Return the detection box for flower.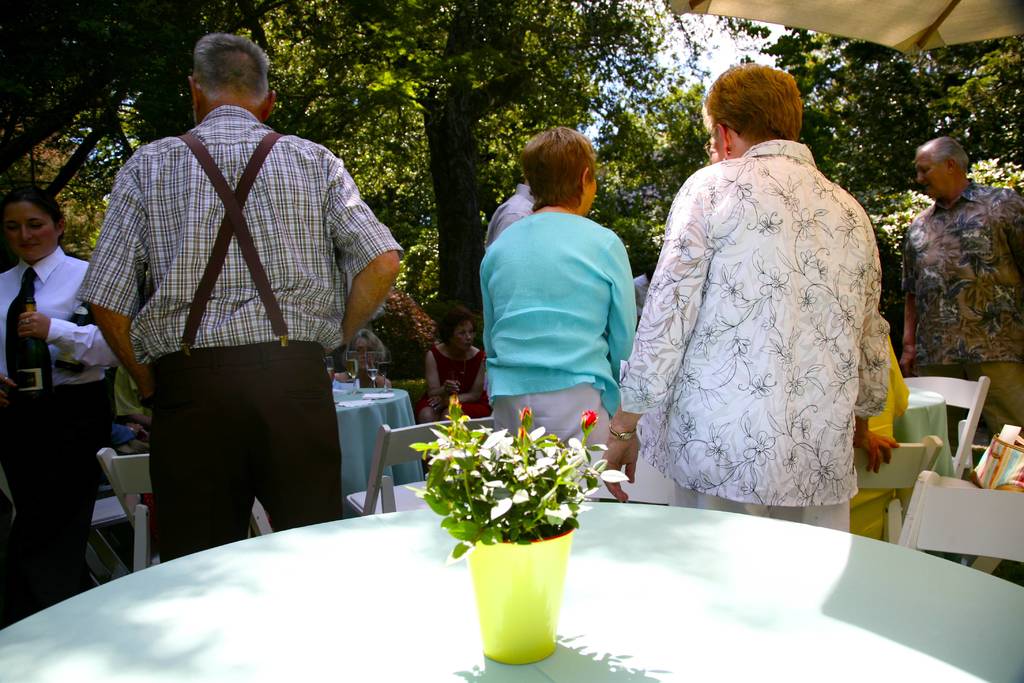
<region>519, 408, 530, 421</region>.
